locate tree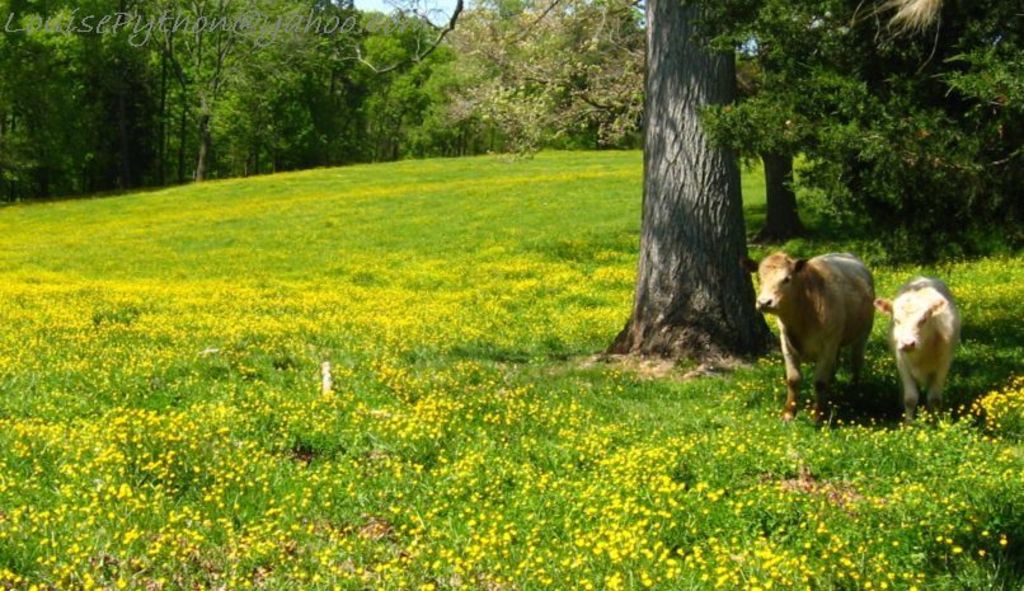
detection(744, 145, 819, 241)
